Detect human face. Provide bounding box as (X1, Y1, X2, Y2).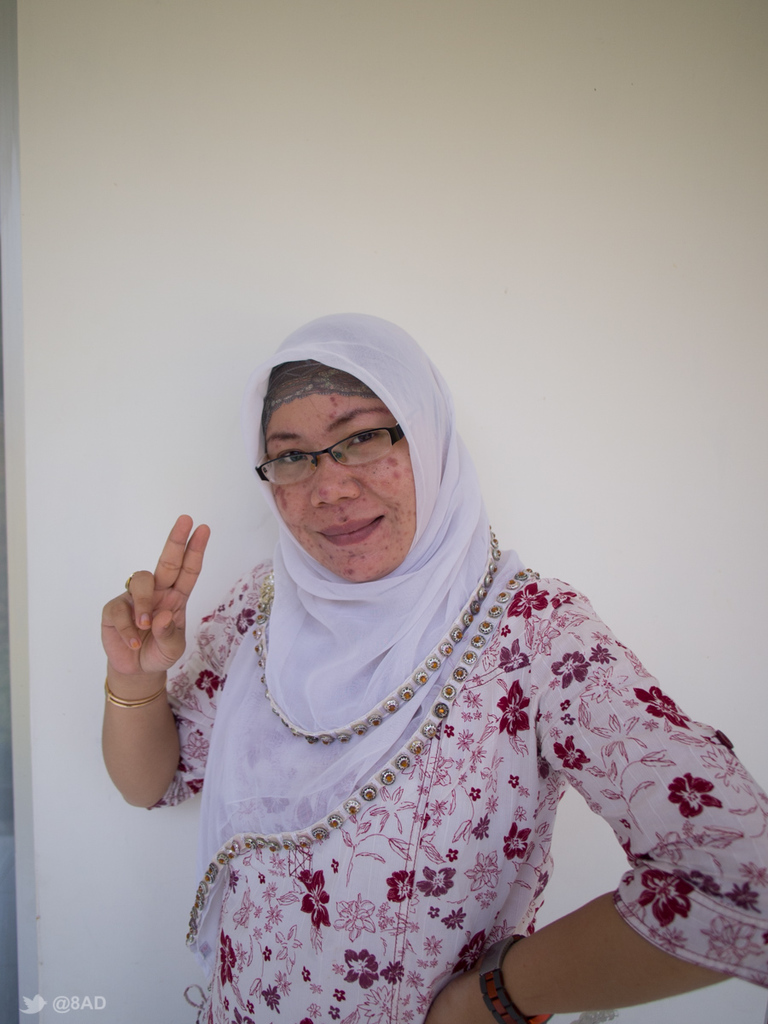
(264, 373, 416, 581).
